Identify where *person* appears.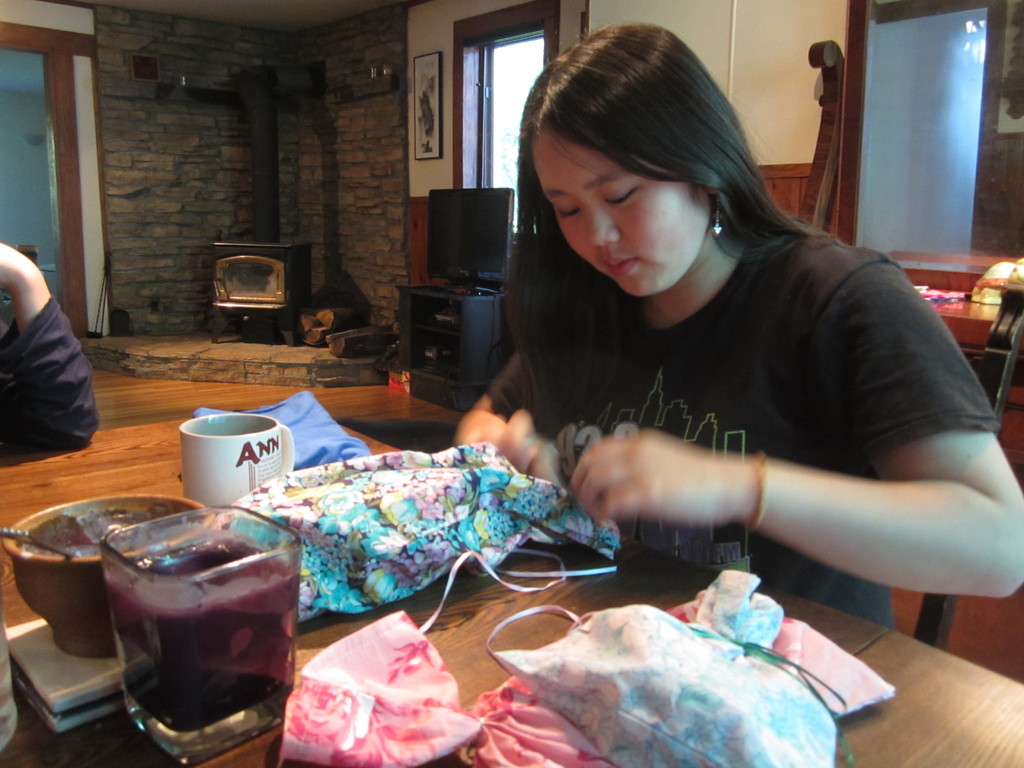
Appears at <bbox>440, 38, 985, 675</bbox>.
